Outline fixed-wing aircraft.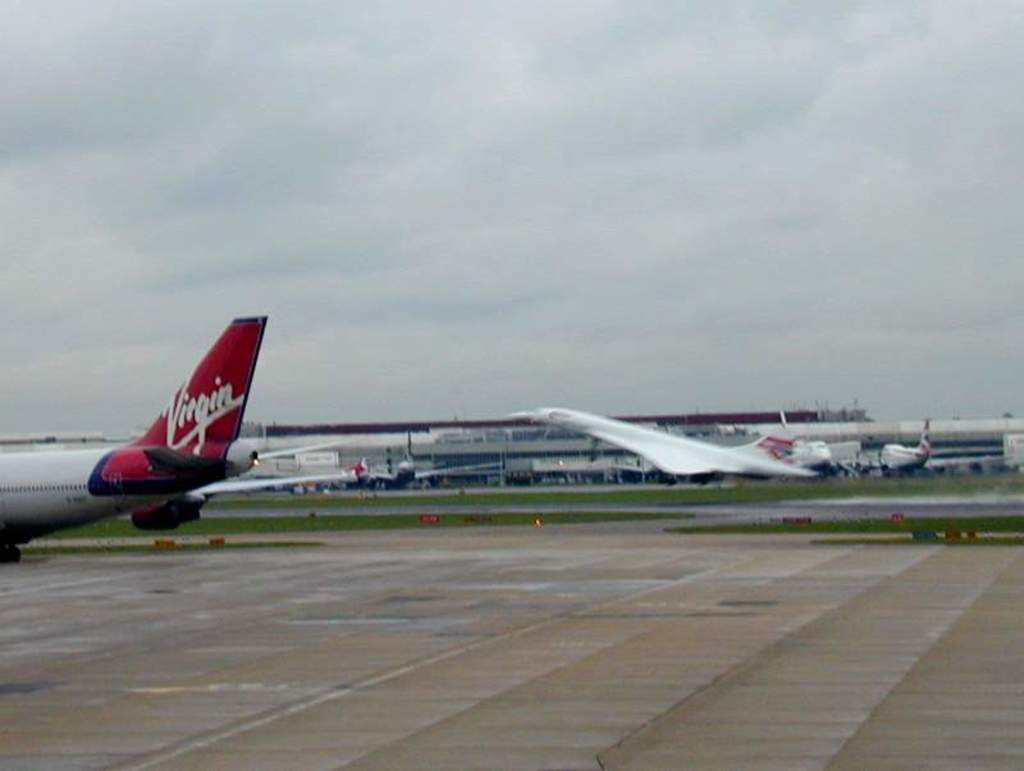
Outline: rect(869, 429, 1007, 469).
